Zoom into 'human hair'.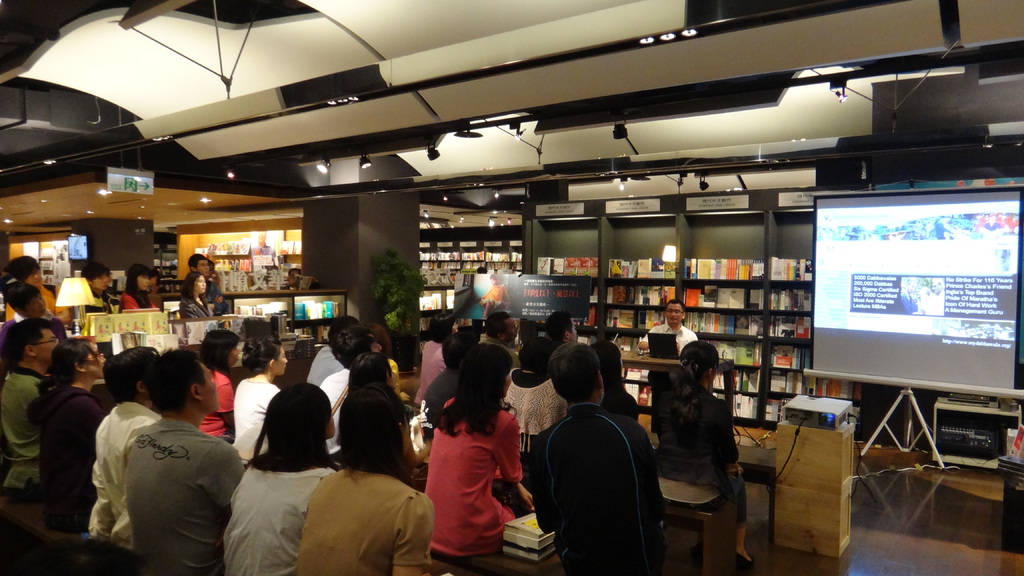
Zoom target: Rect(247, 382, 339, 468).
